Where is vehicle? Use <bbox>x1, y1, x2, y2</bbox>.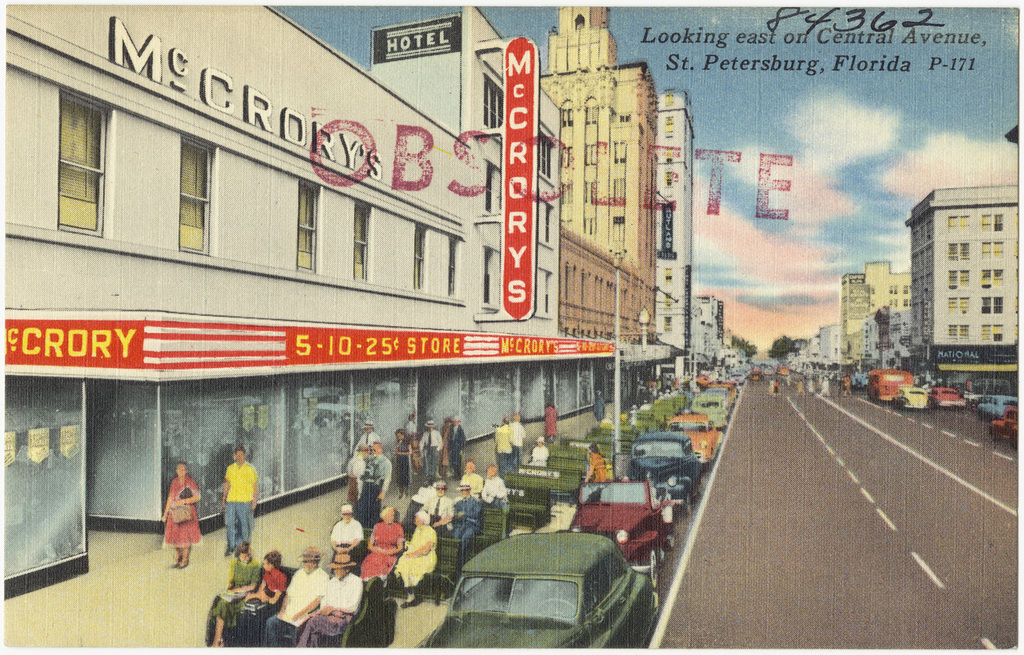
<bbox>666, 412, 726, 469</bbox>.
